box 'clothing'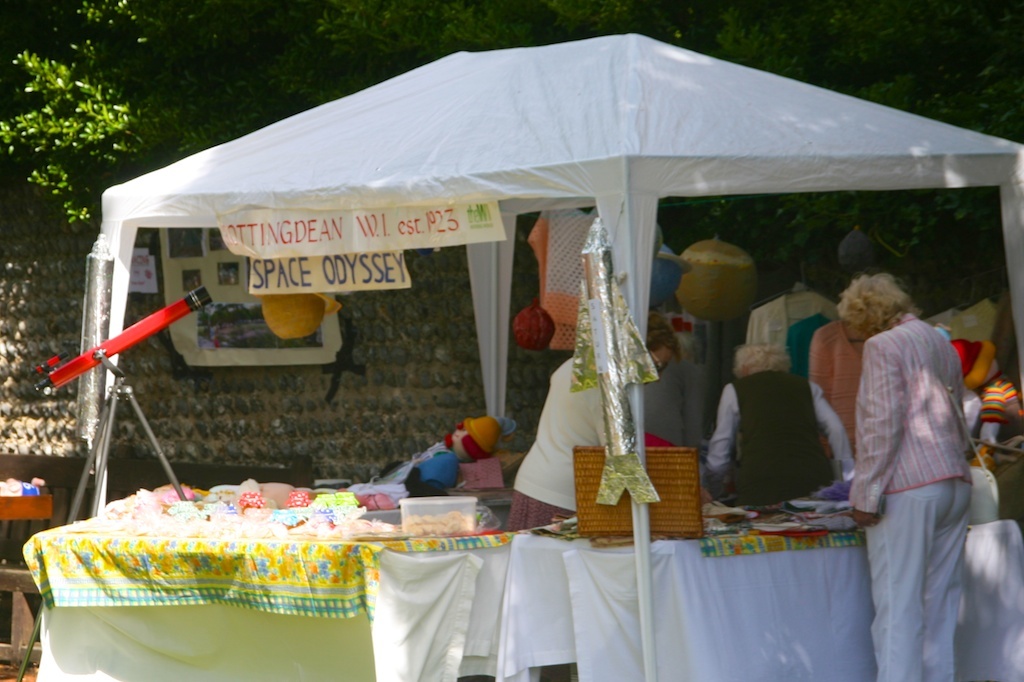
(695,366,861,518)
